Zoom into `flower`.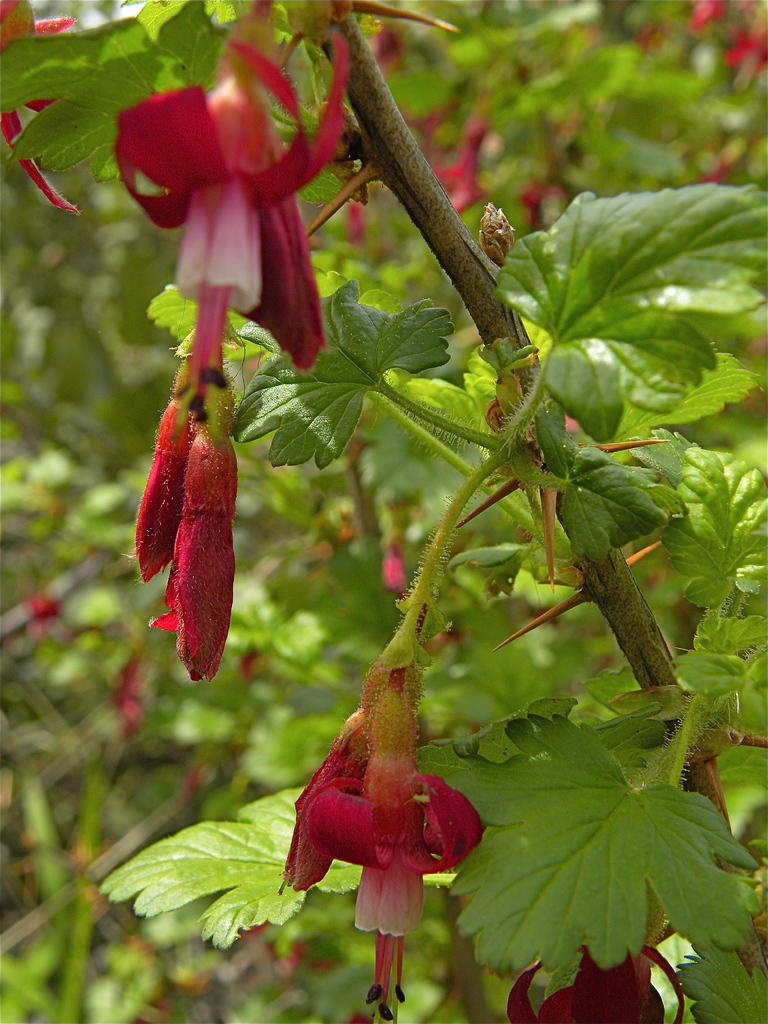
Zoom target: 177,373,243,690.
